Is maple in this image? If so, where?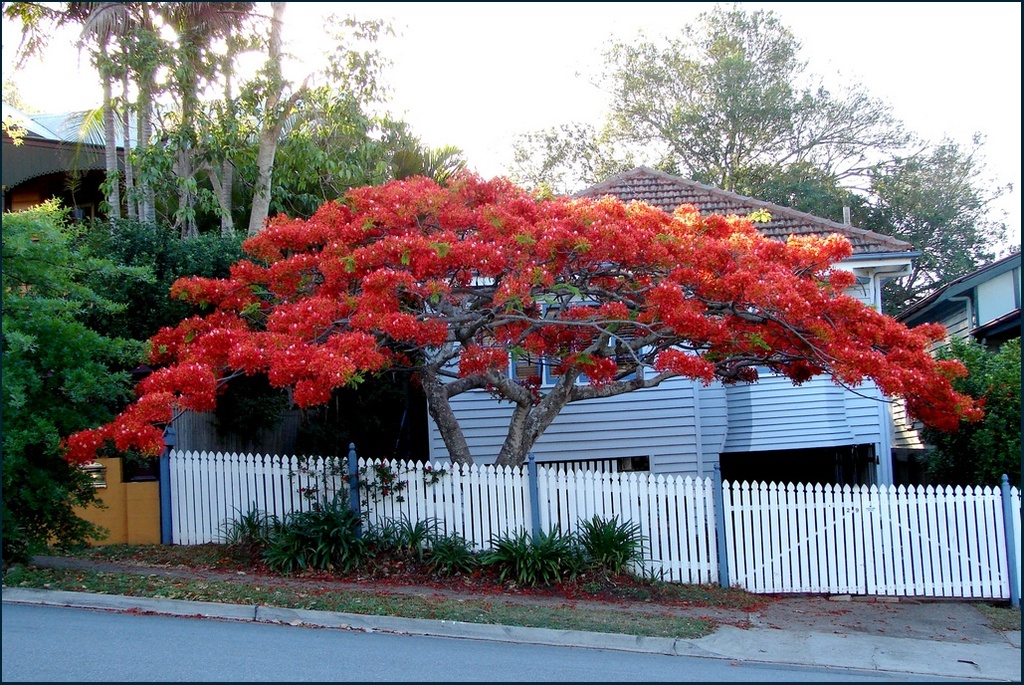
Yes, at [x1=0, y1=0, x2=157, y2=232].
